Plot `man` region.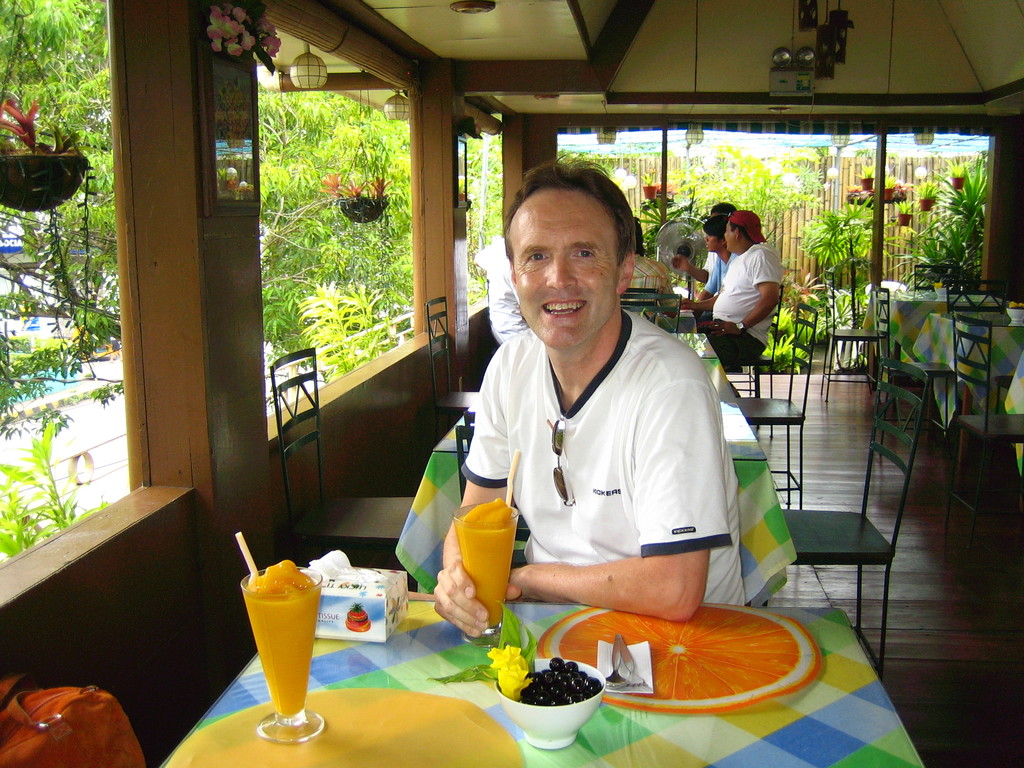
Plotted at x1=680, y1=205, x2=728, y2=316.
